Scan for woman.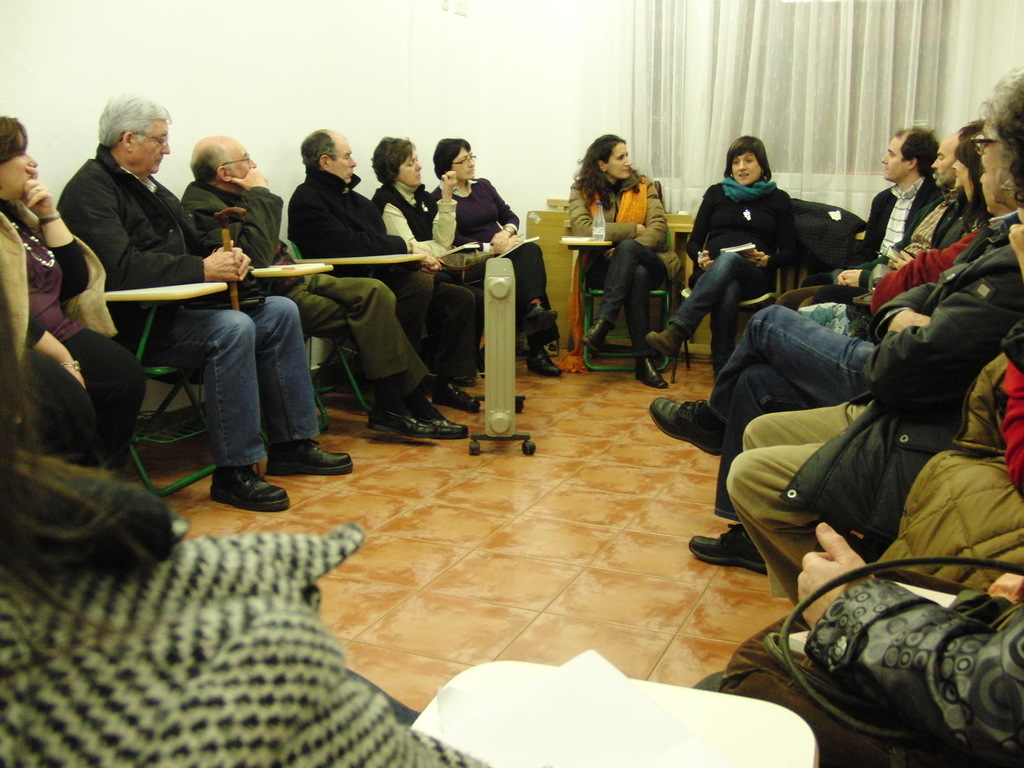
Scan result: detection(727, 67, 1021, 633).
